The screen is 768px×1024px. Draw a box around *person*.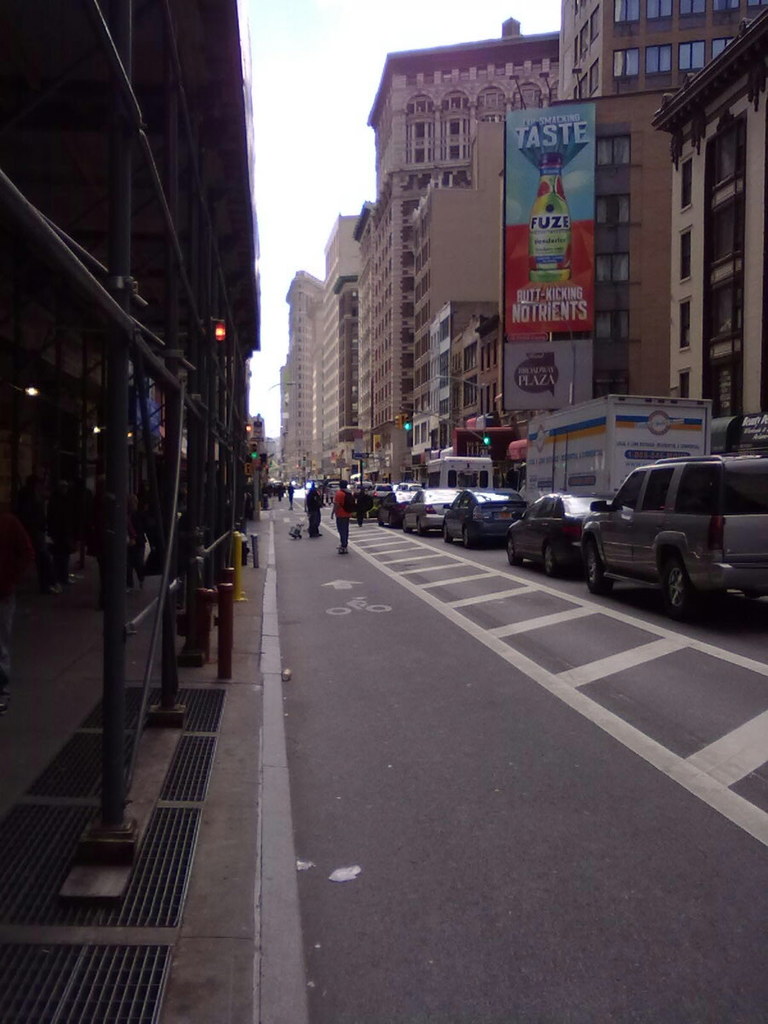
l=329, t=478, r=363, b=567.
